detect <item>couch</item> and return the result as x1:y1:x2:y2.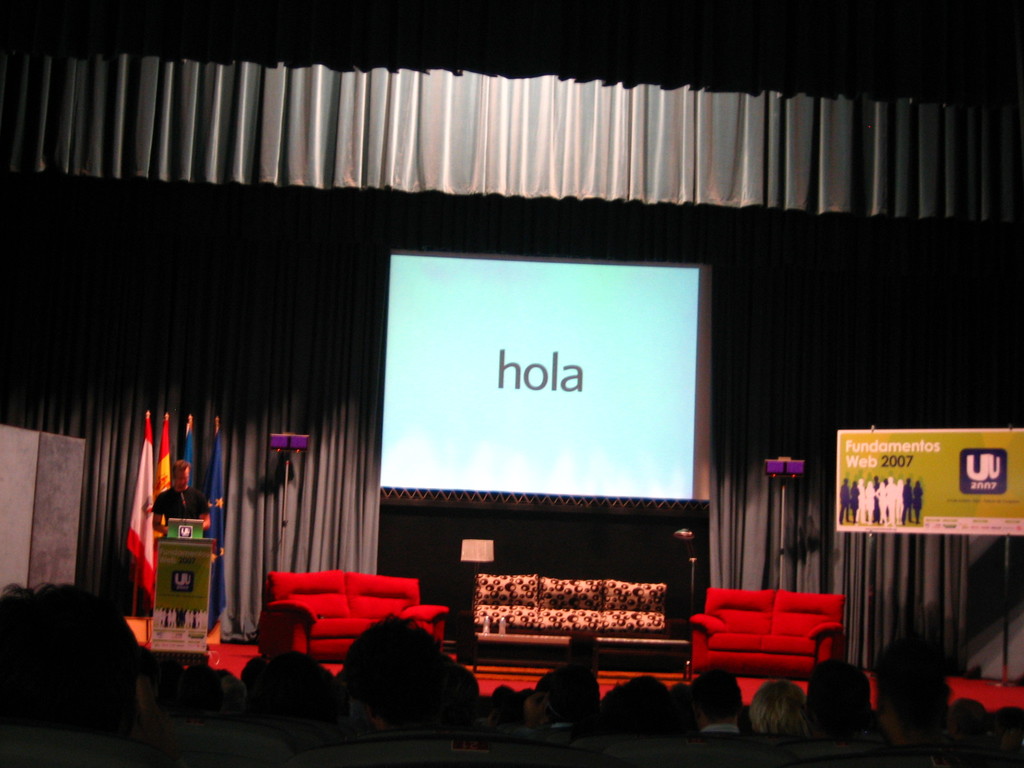
656:586:851:695.
